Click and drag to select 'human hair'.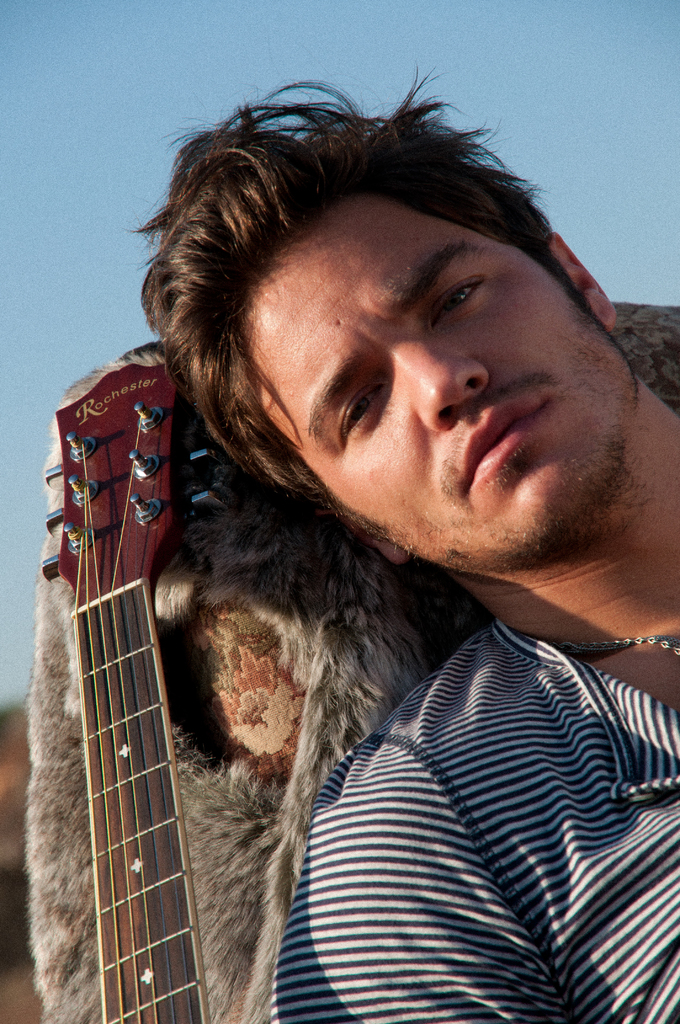
Selection: rect(140, 58, 629, 527).
